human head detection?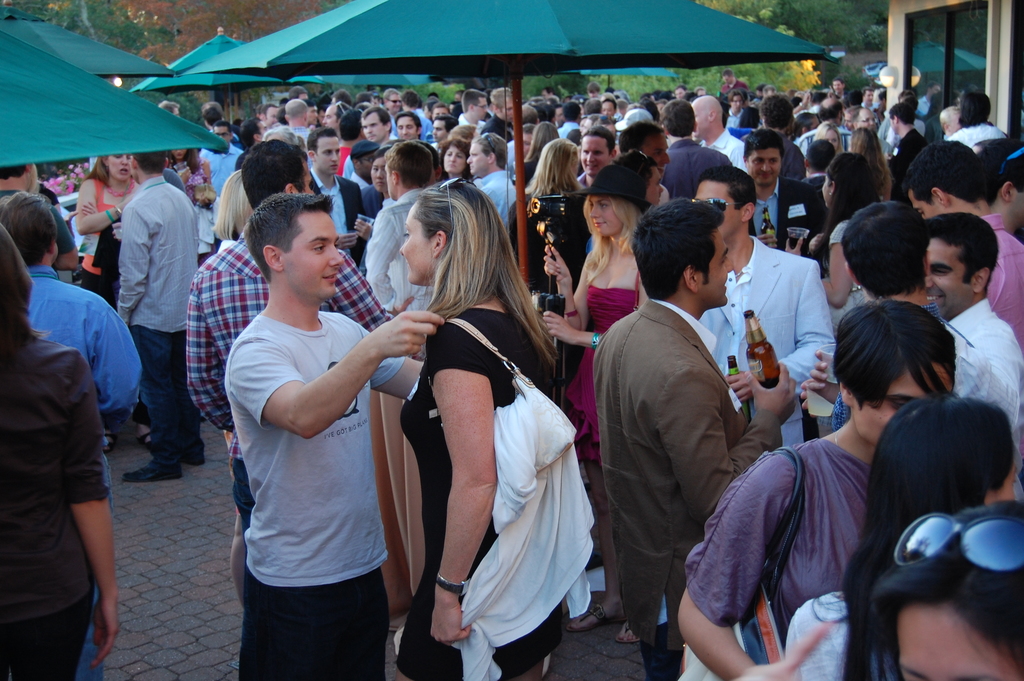
[left=358, top=105, right=390, bottom=139]
